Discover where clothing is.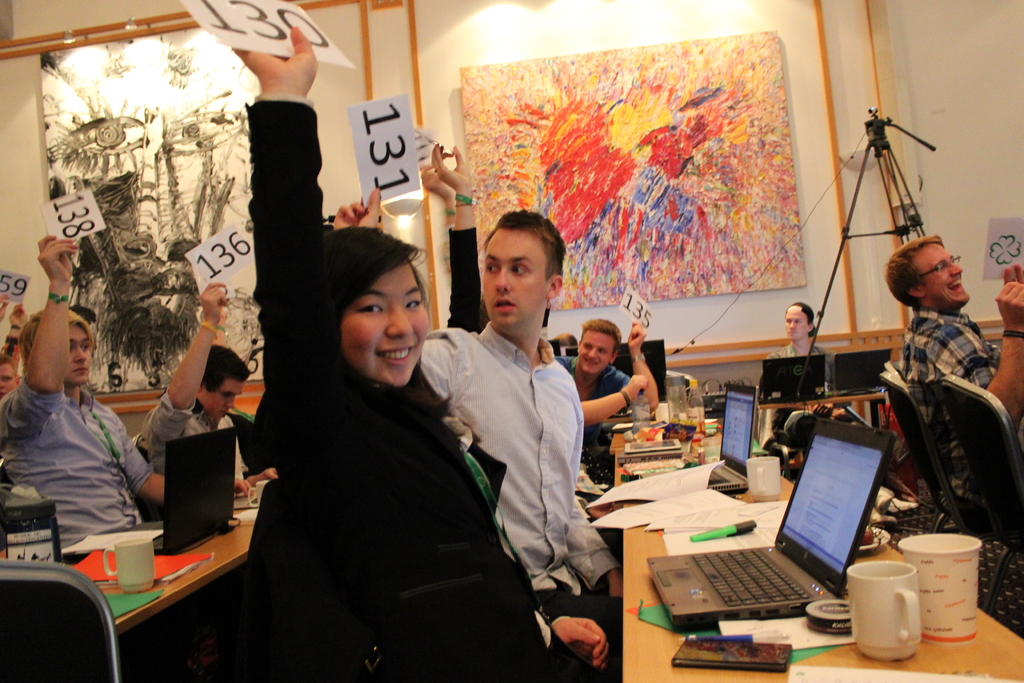
Discovered at [767, 343, 863, 456].
